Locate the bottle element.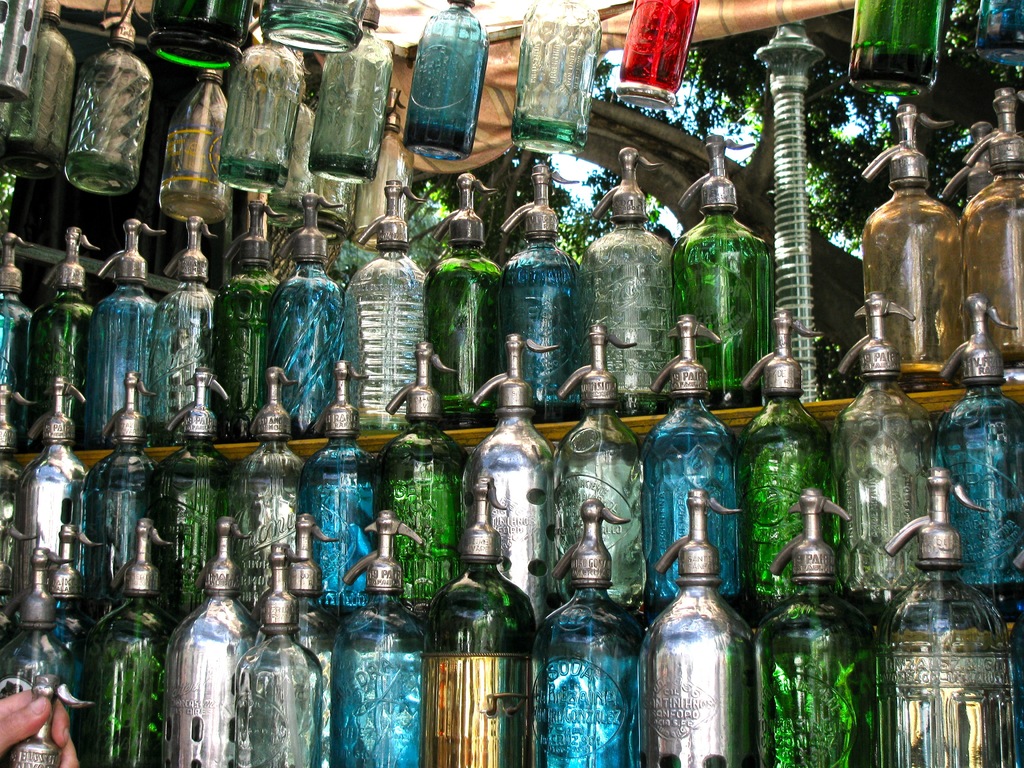
Element bbox: bbox=[378, 335, 472, 602].
